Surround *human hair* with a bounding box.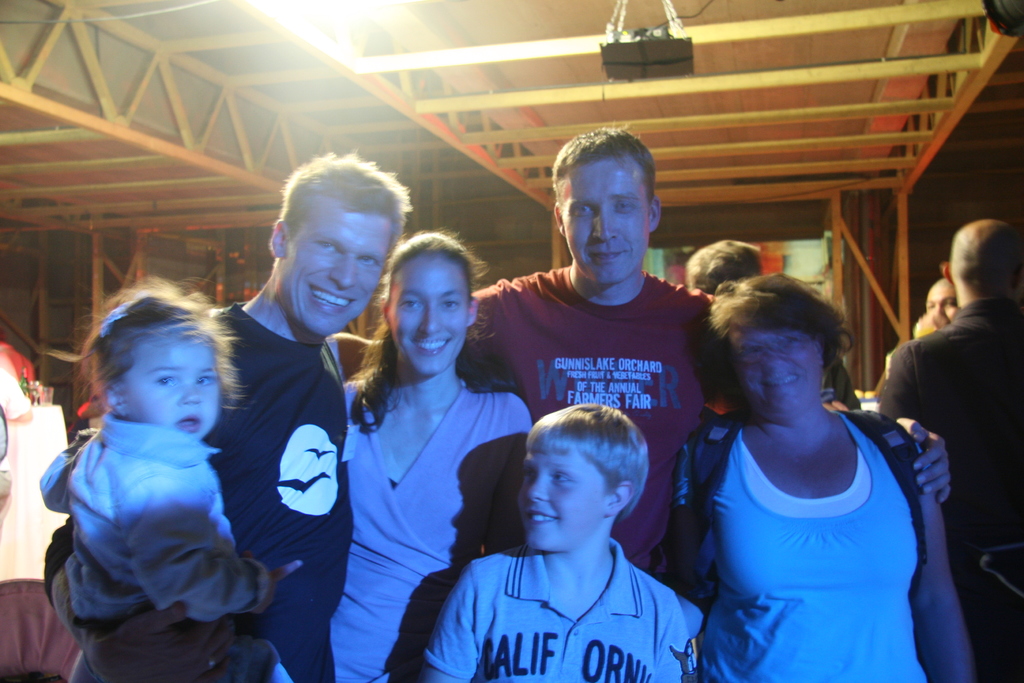
[70, 284, 239, 415].
